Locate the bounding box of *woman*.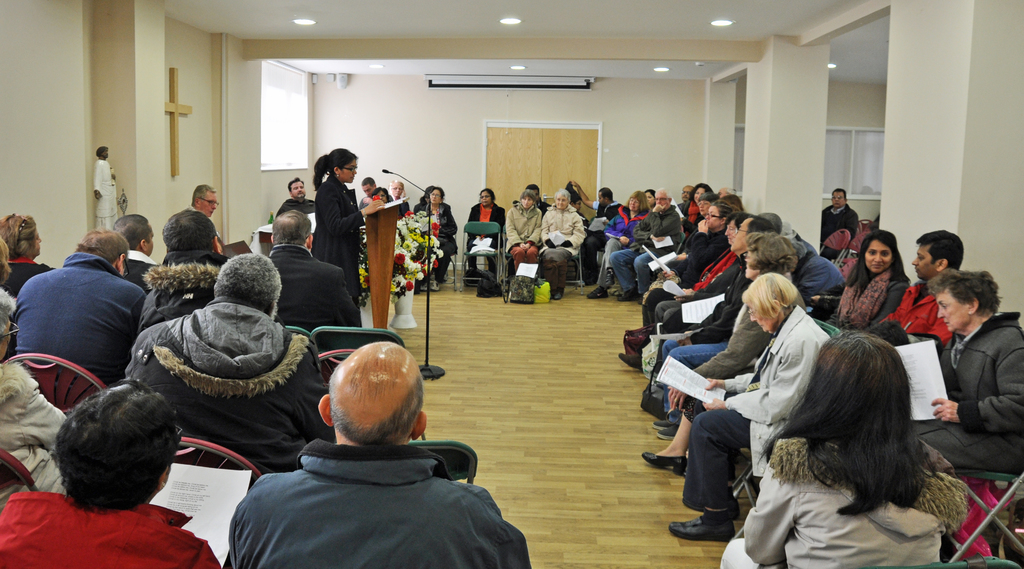
Bounding box: left=417, top=185, right=455, bottom=287.
